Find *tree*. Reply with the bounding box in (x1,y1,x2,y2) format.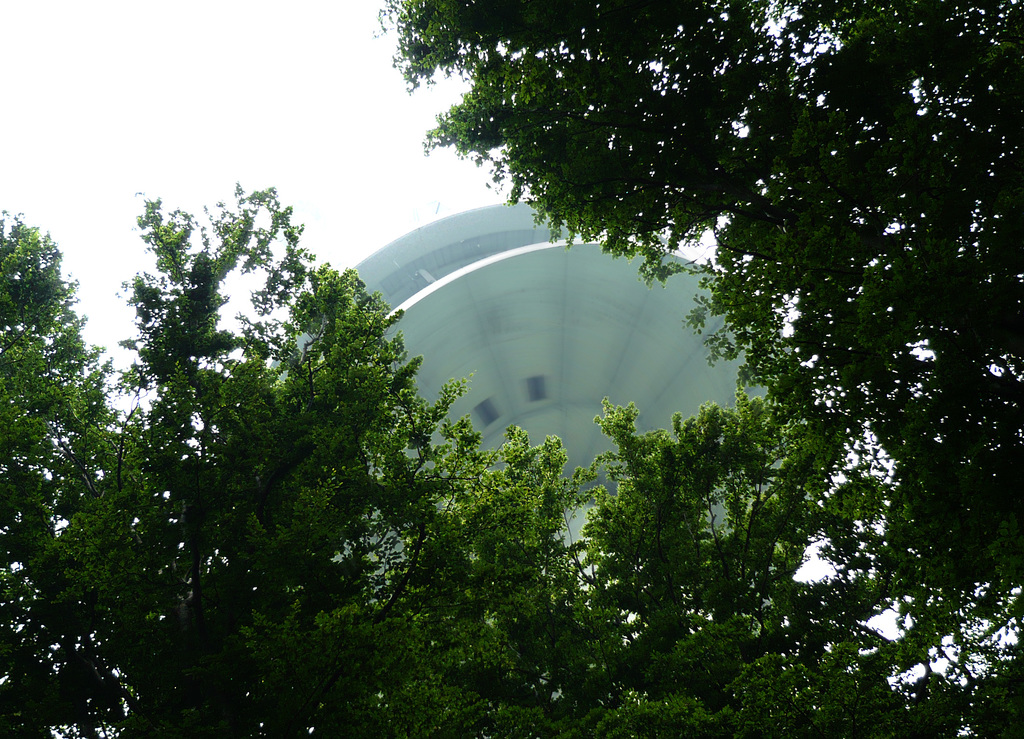
(555,386,924,738).
